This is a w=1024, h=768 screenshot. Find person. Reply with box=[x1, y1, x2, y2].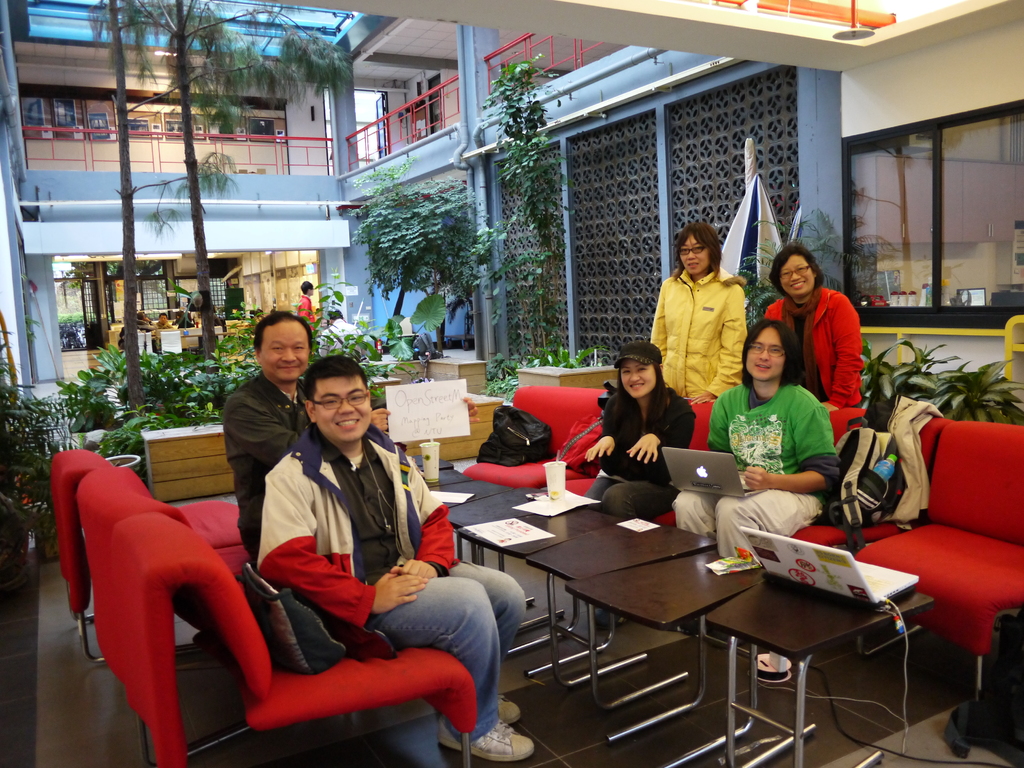
box=[768, 244, 861, 422].
